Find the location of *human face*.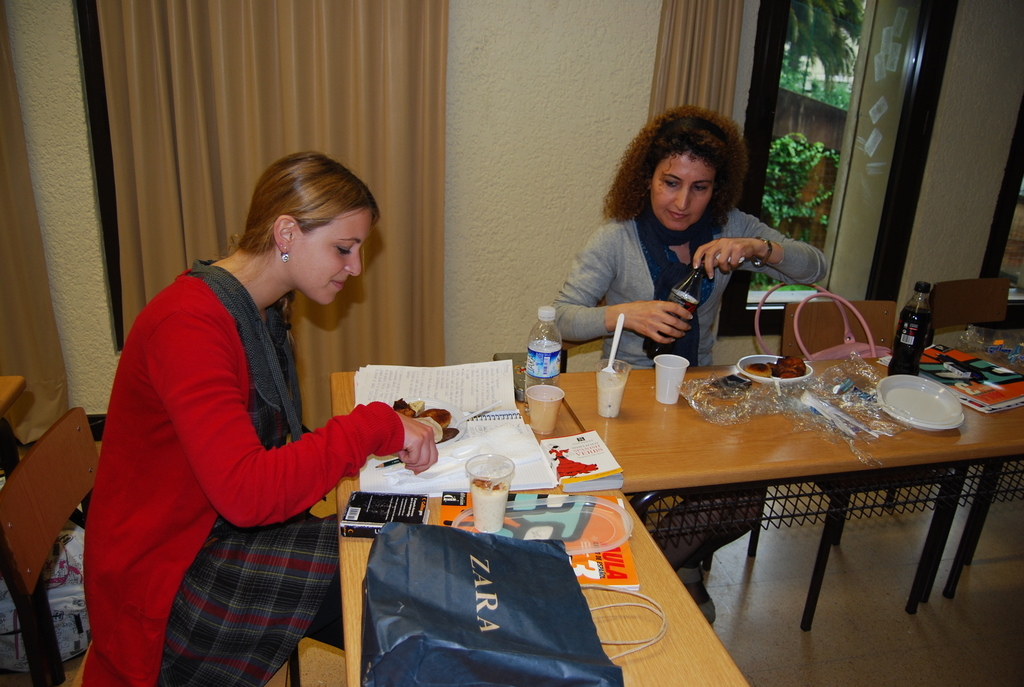
Location: left=650, top=157, right=714, bottom=228.
